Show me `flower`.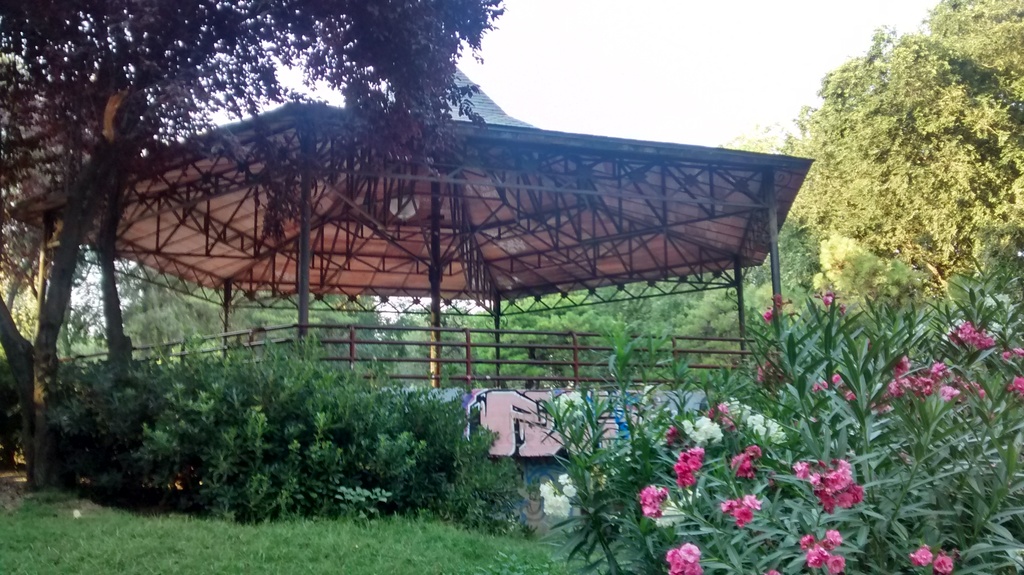
`flower` is here: <bbox>708, 401, 739, 429</bbox>.
